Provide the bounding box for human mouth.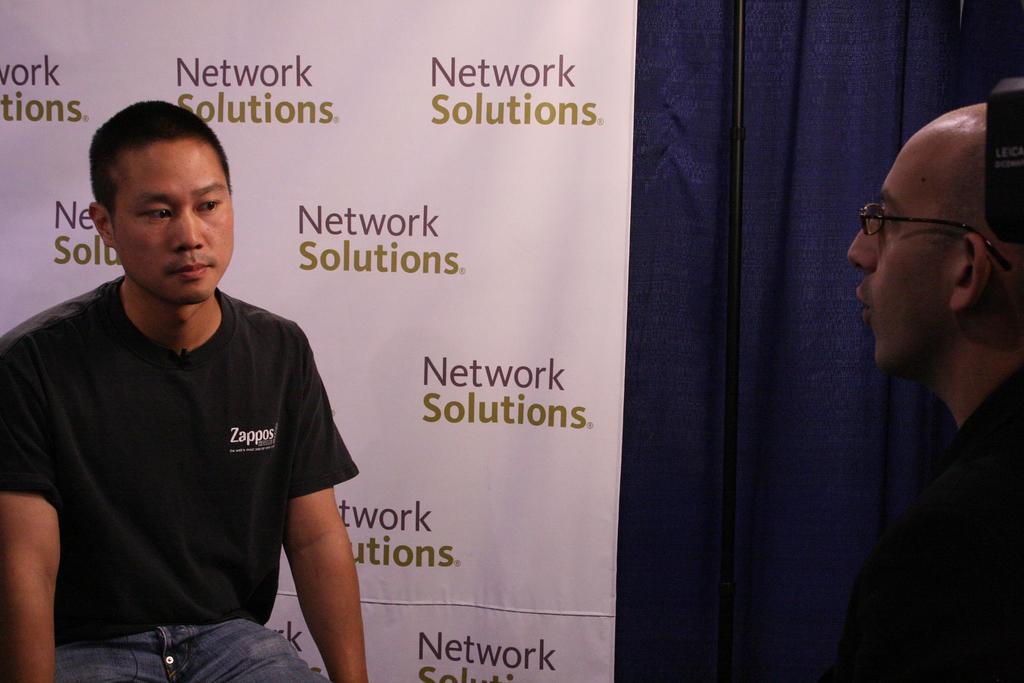
(left=172, top=254, right=213, bottom=282).
